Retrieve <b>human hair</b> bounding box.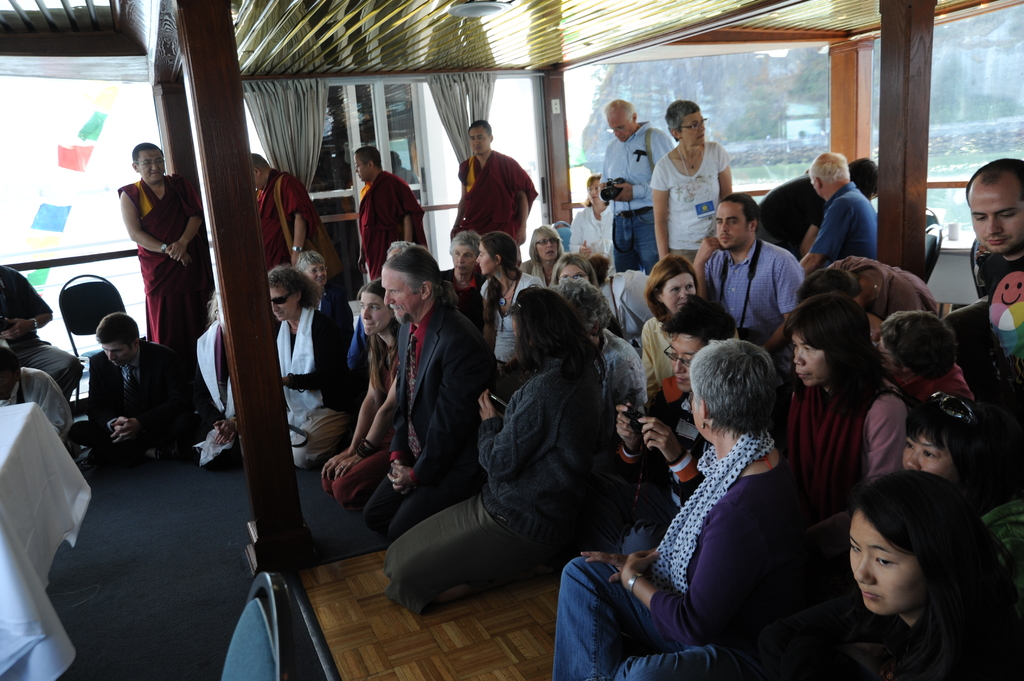
Bounding box: region(967, 157, 1023, 205).
